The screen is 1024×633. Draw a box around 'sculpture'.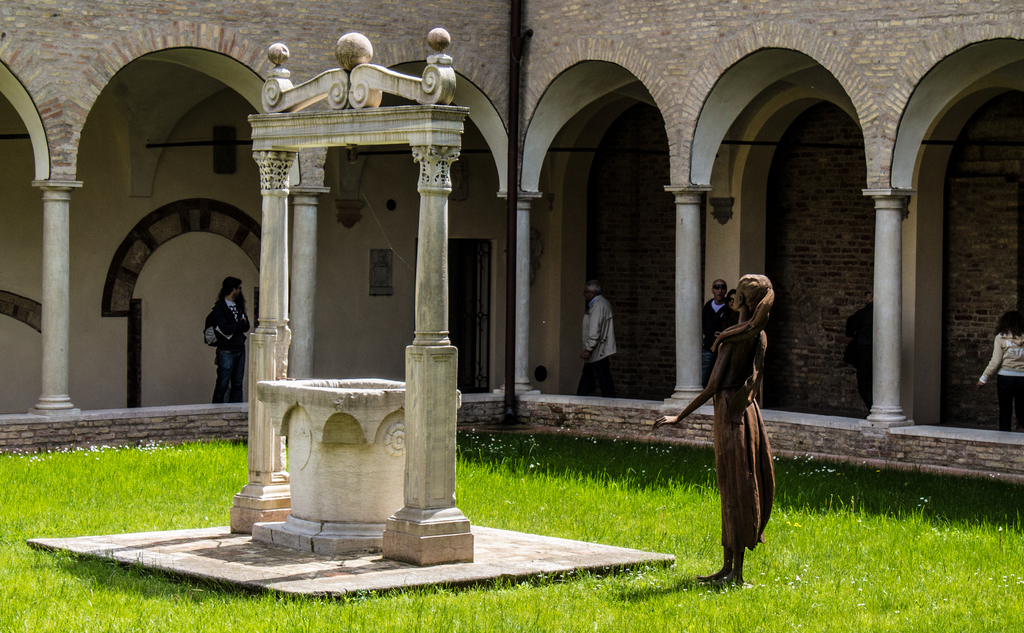
bbox=(696, 249, 788, 589).
